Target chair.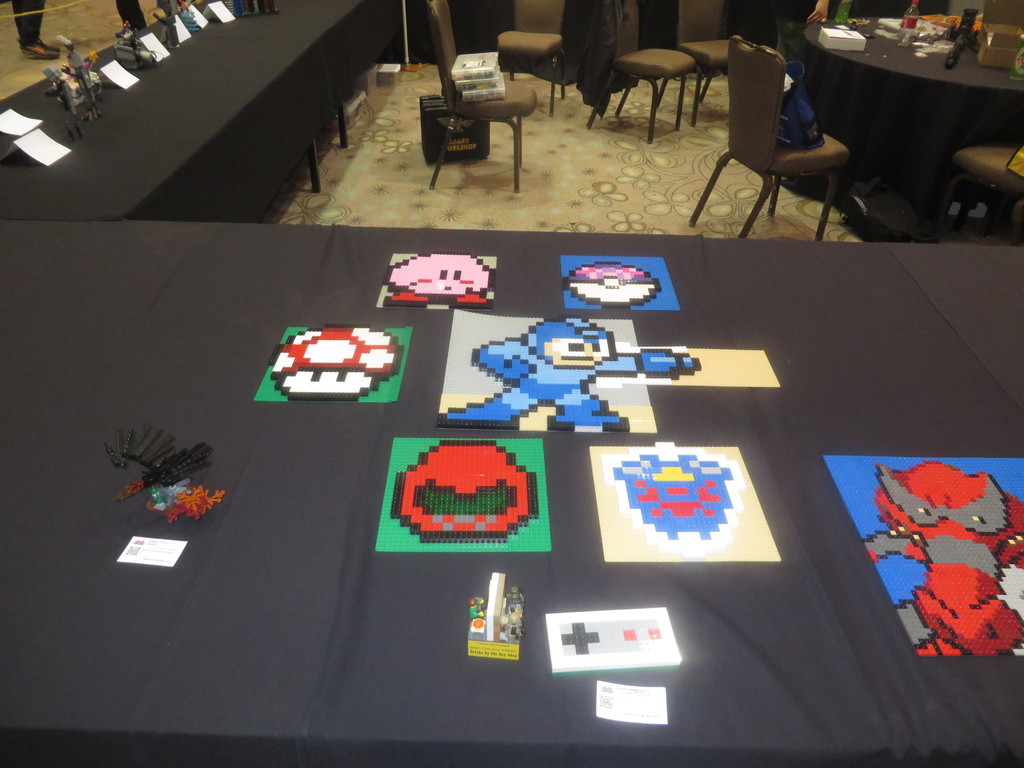
Target region: {"x1": 937, "y1": 134, "x2": 1023, "y2": 248}.
